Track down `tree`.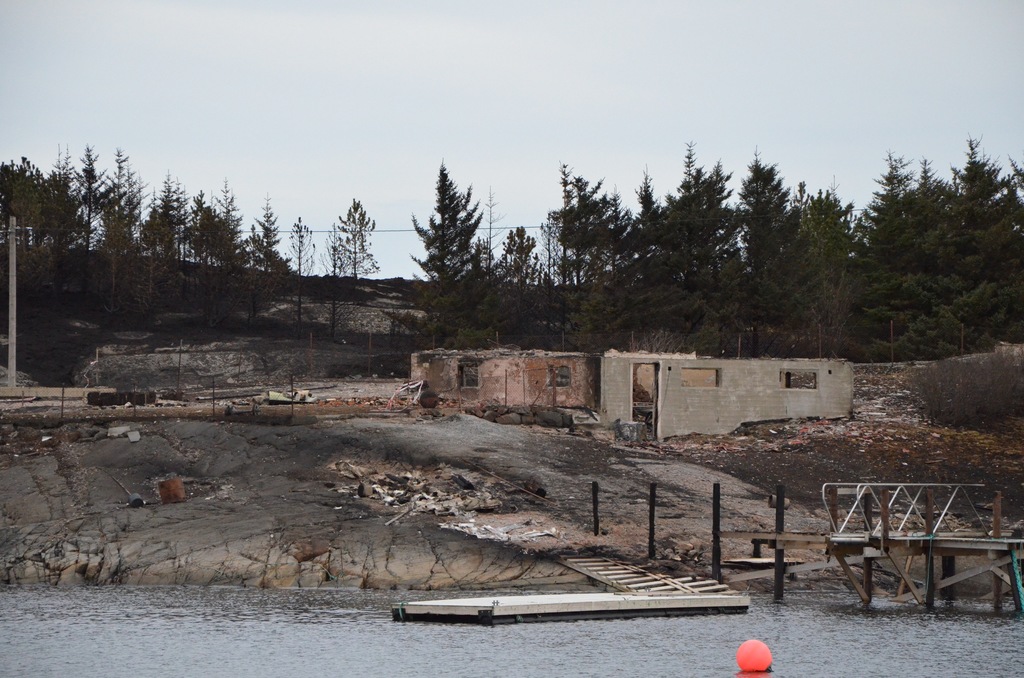
Tracked to 0/152/61/278.
